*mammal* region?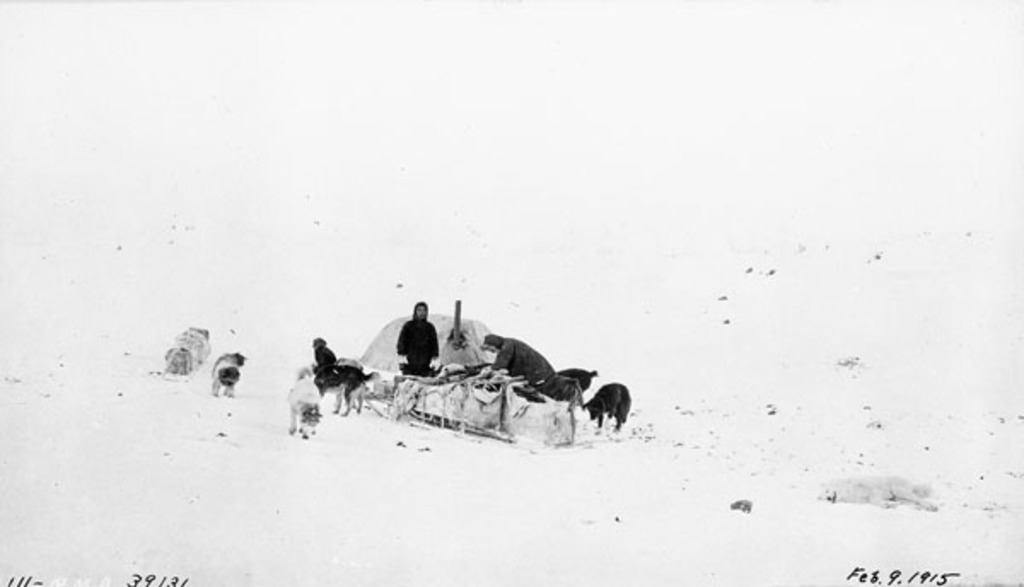
{"x1": 213, "y1": 352, "x2": 249, "y2": 403}
